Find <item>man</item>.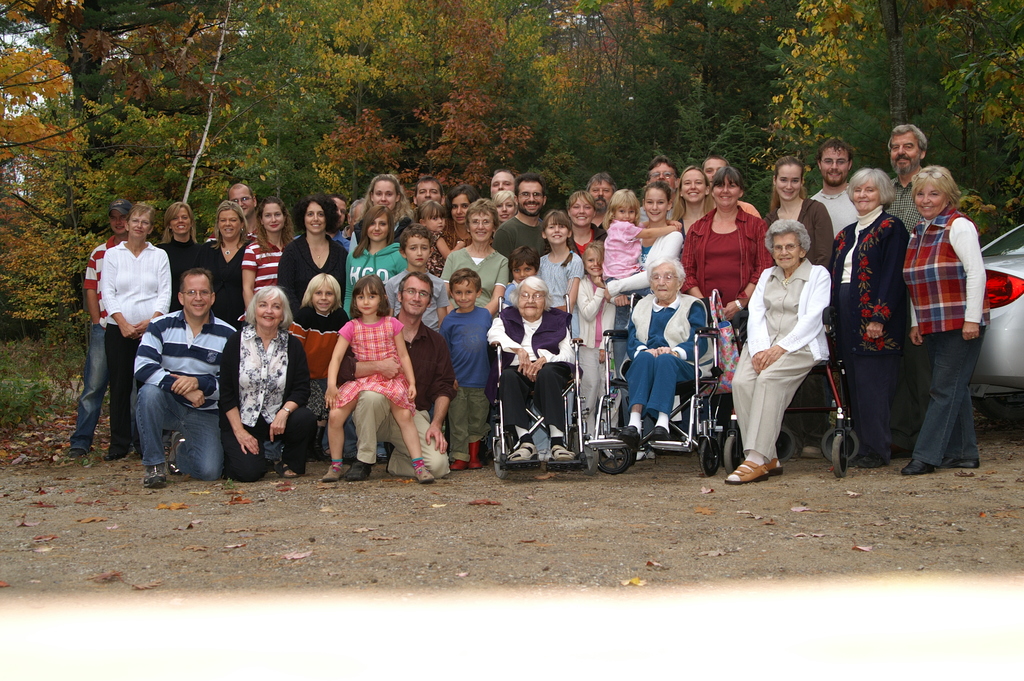
(352, 272, 442, 475).
